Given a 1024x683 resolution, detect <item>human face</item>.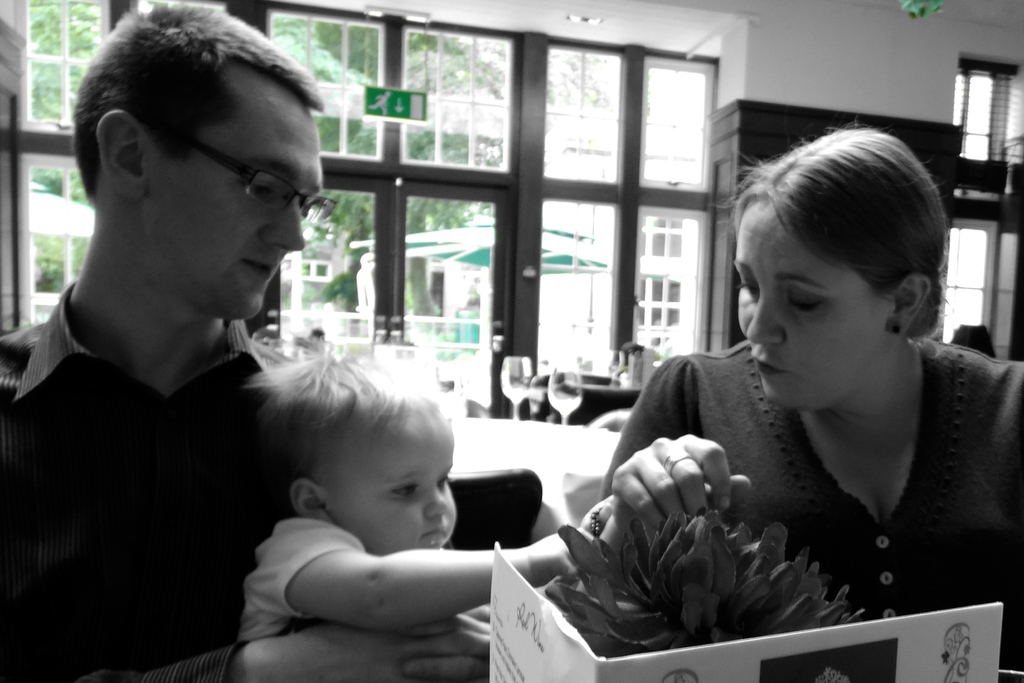
<bbox>732, 194, 890, 406</bbox>.
